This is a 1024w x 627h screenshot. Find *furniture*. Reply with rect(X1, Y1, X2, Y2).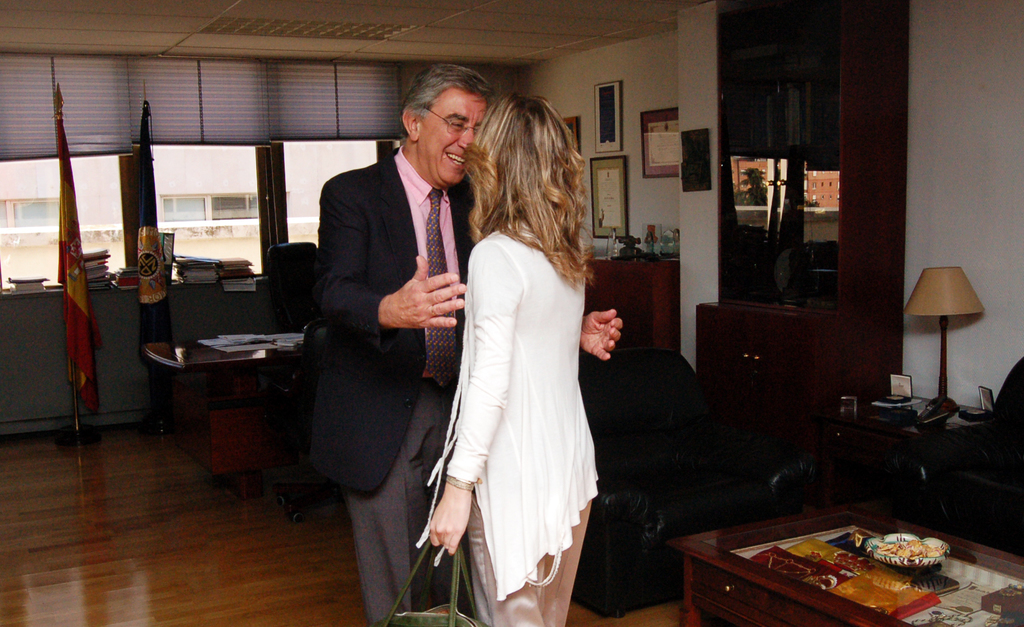
rect(695, 0, 910, 412).
